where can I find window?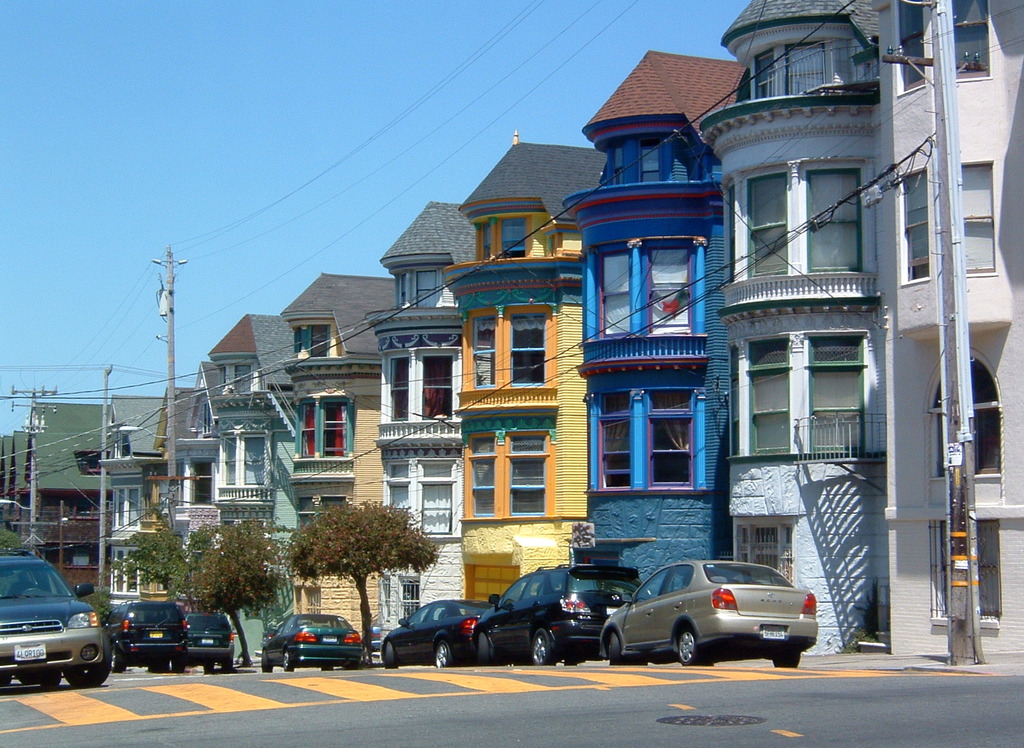
You can find it at <bbox>897, 169, 934, 283</bbox>.
